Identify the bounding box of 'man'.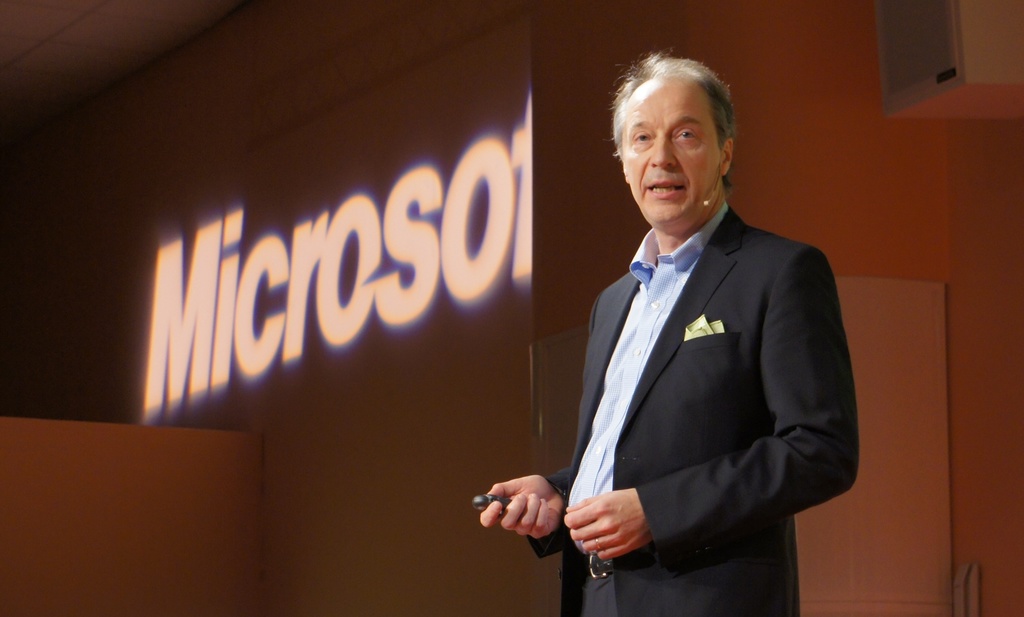
box=[503, 79, 865, 609].
